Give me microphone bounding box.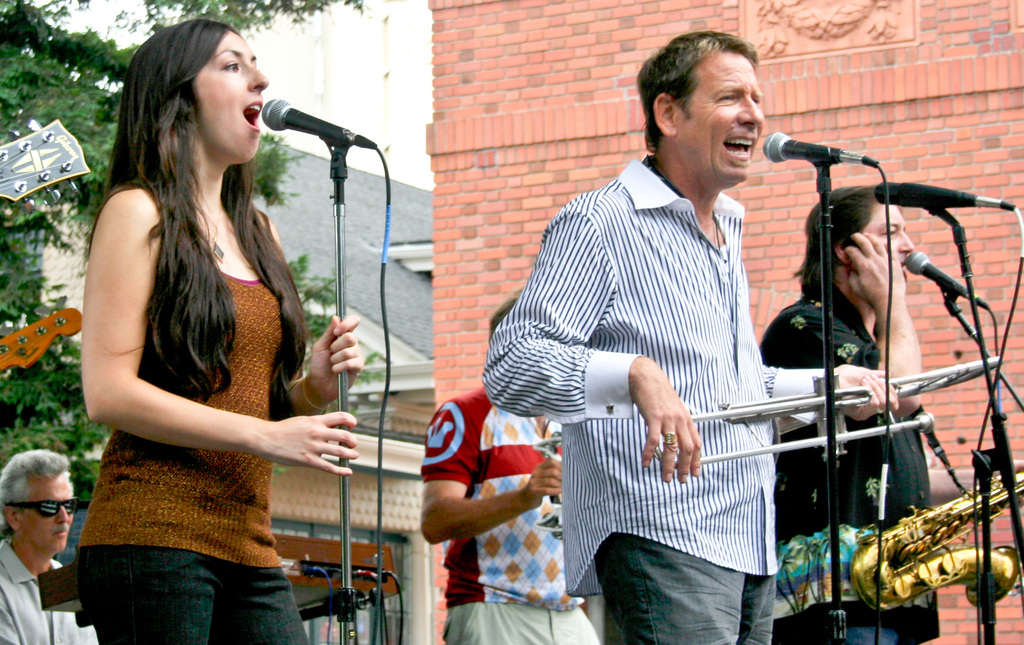
bbox=(760, 128, 885, 171).
